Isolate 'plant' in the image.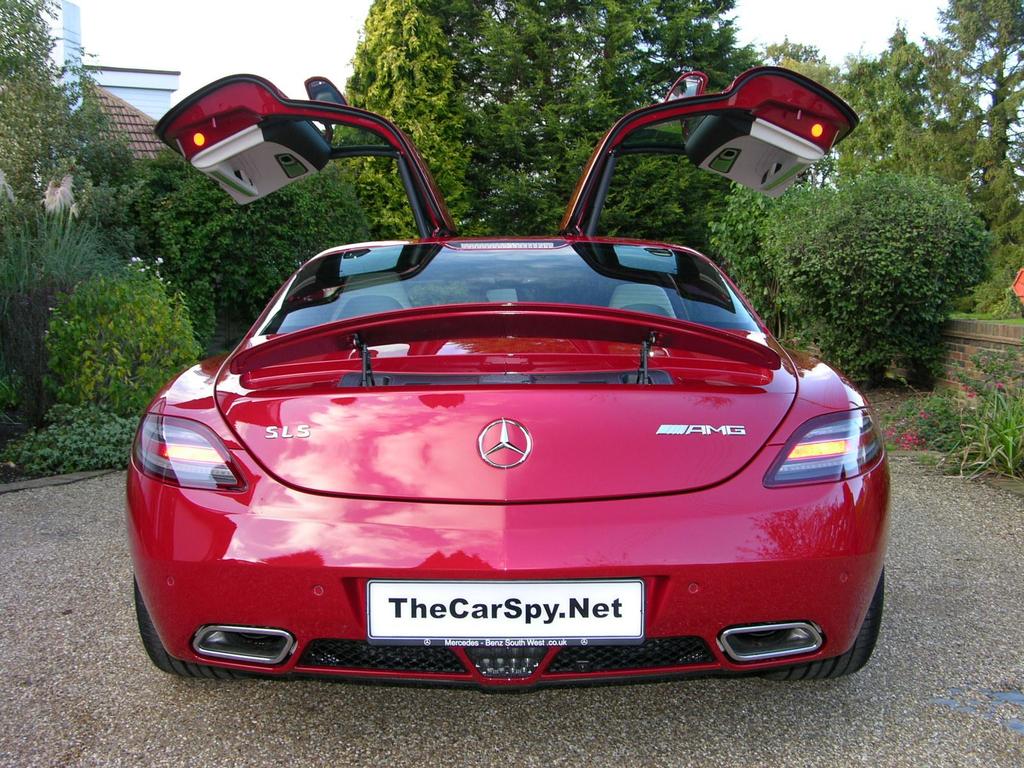
Isolated region: 888/337/1023/493.
